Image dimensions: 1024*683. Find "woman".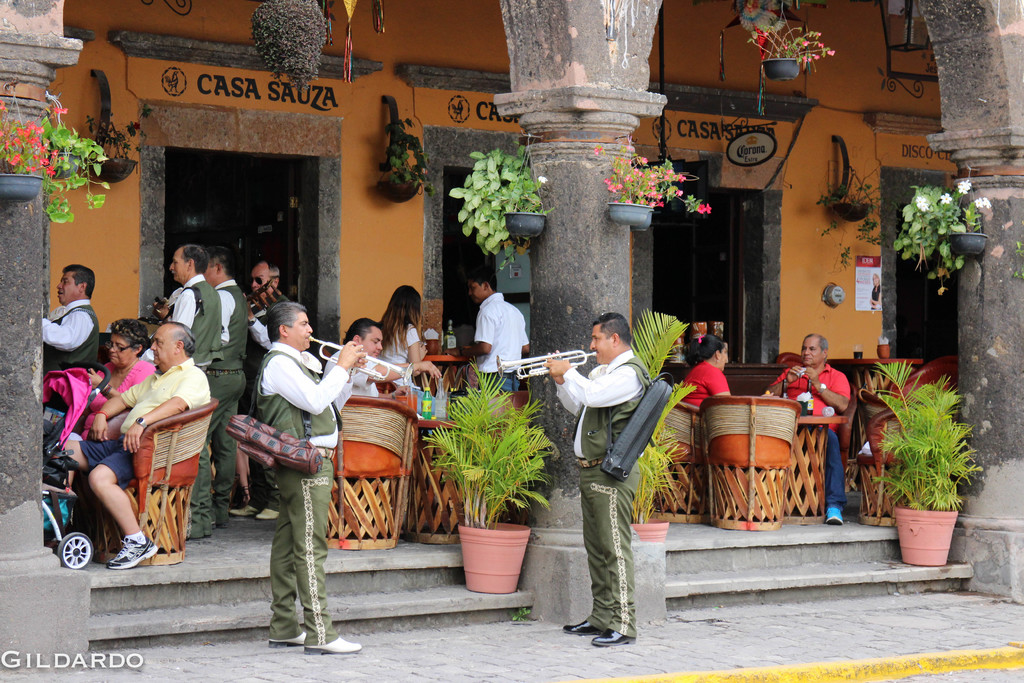
77:315:155:443.
